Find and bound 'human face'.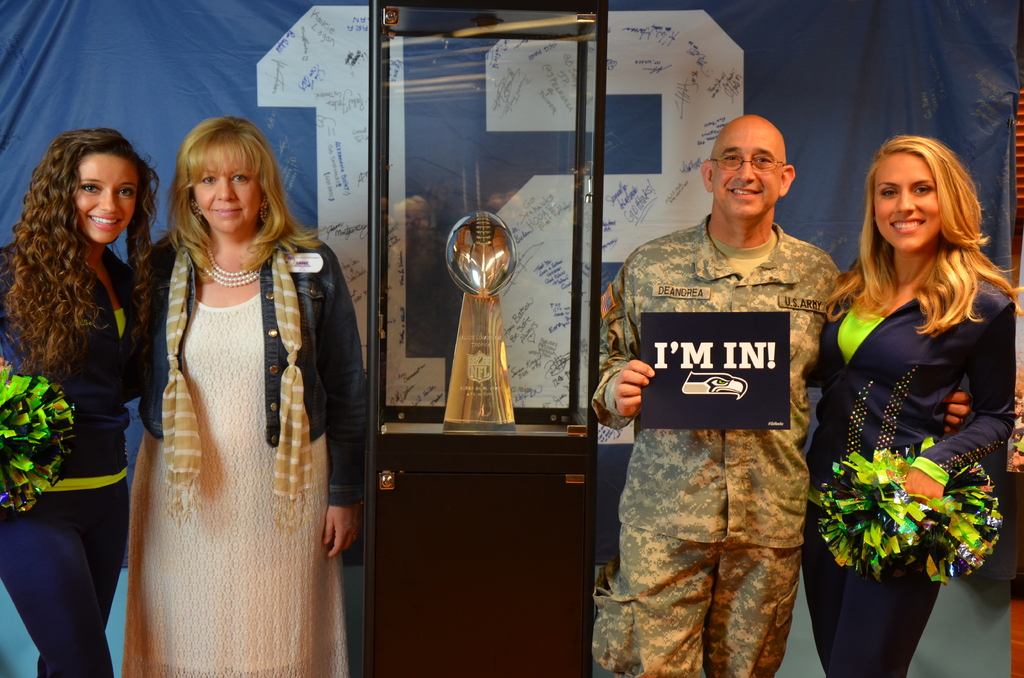
Bound: Rect(72, 155, 141, 249).
